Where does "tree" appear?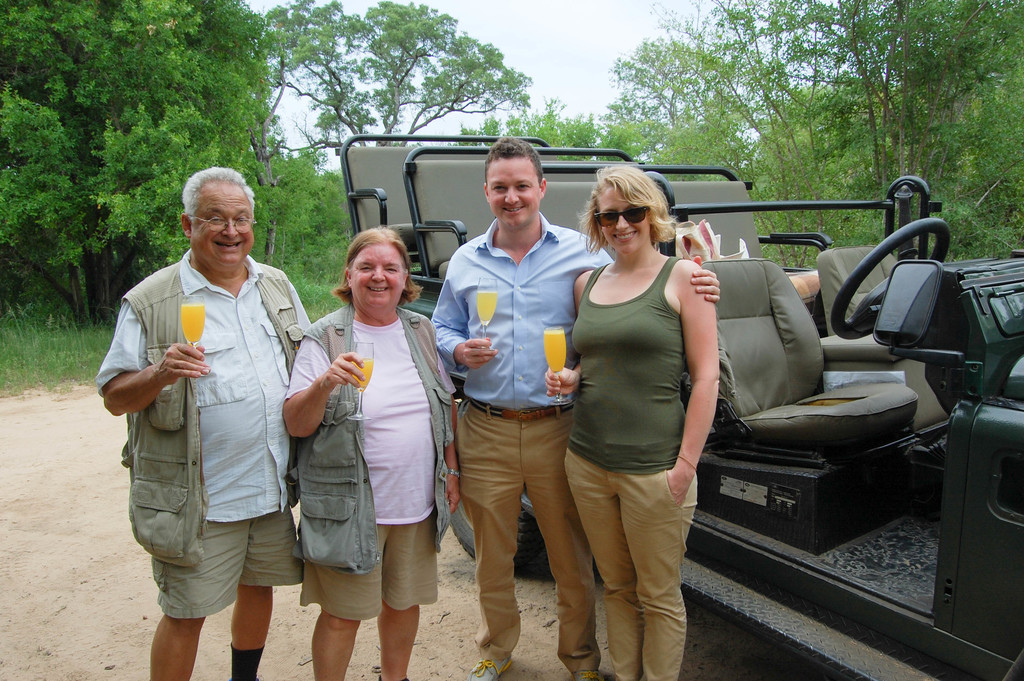
Appears at l=0, t=0, r=247, b=330.
